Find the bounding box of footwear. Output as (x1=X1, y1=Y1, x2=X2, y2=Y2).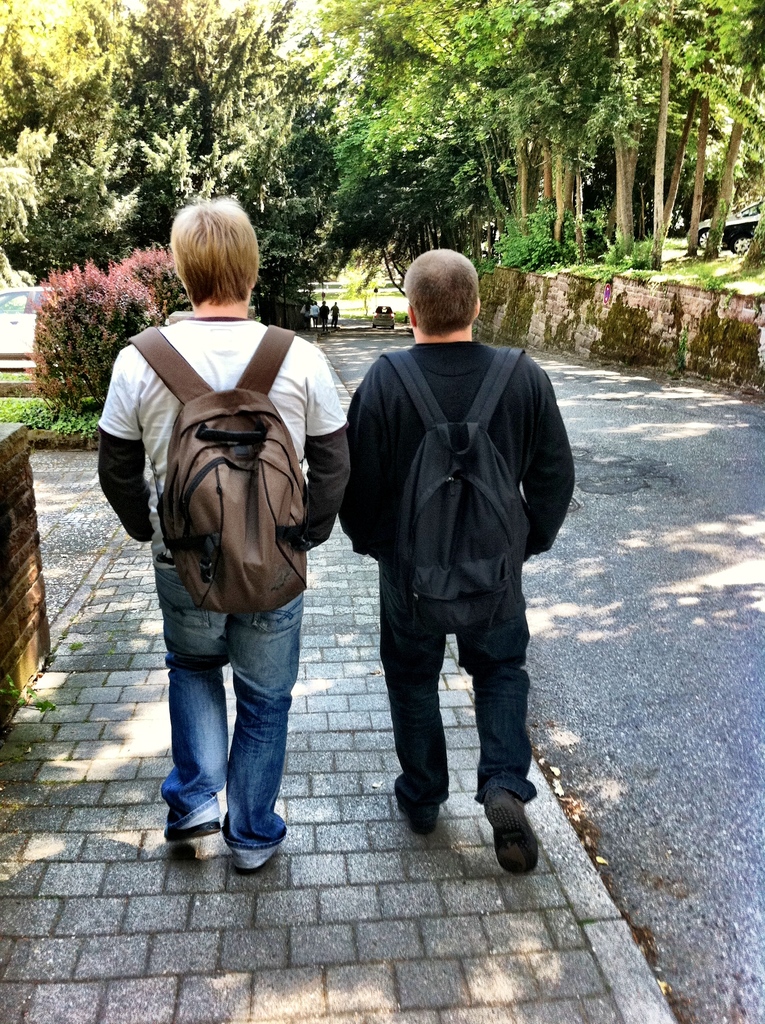
(x1=152, y1=824, x2=221, y2=856).
